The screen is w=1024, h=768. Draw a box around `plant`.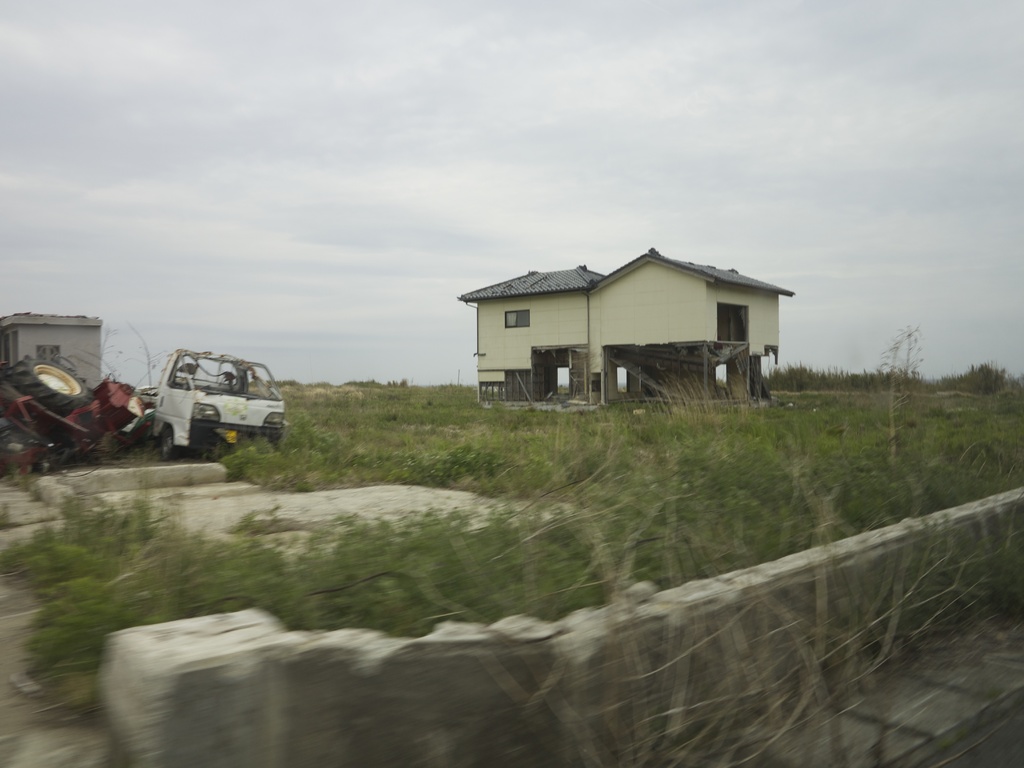
left=893, top=327, right=921, bottom=390.
